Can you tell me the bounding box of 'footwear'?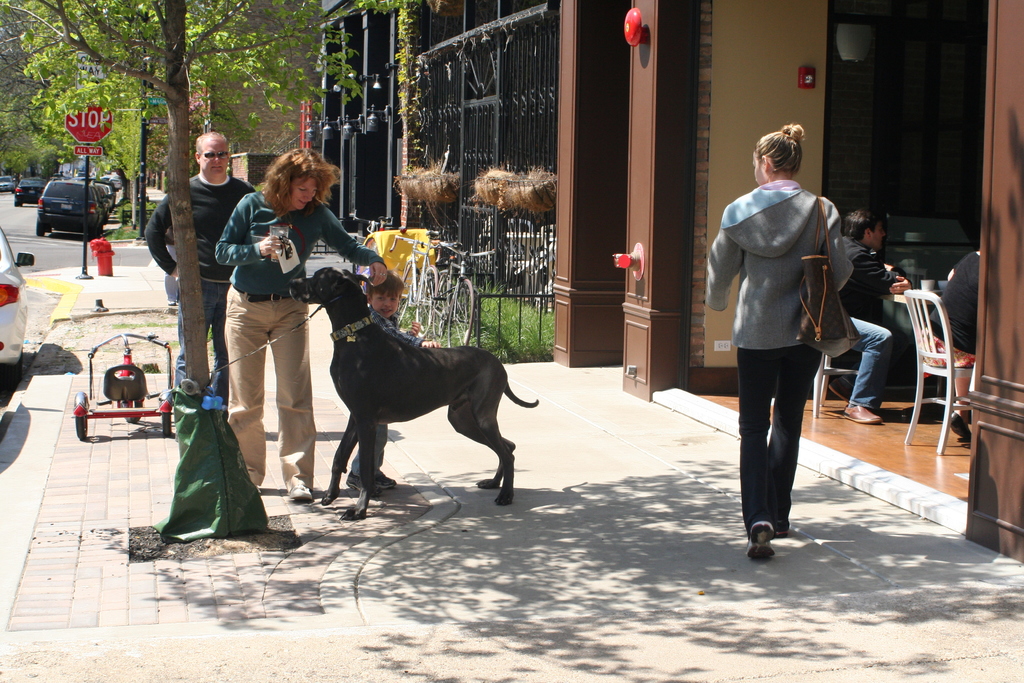
<region>826, 375, 852, 409</region>.
